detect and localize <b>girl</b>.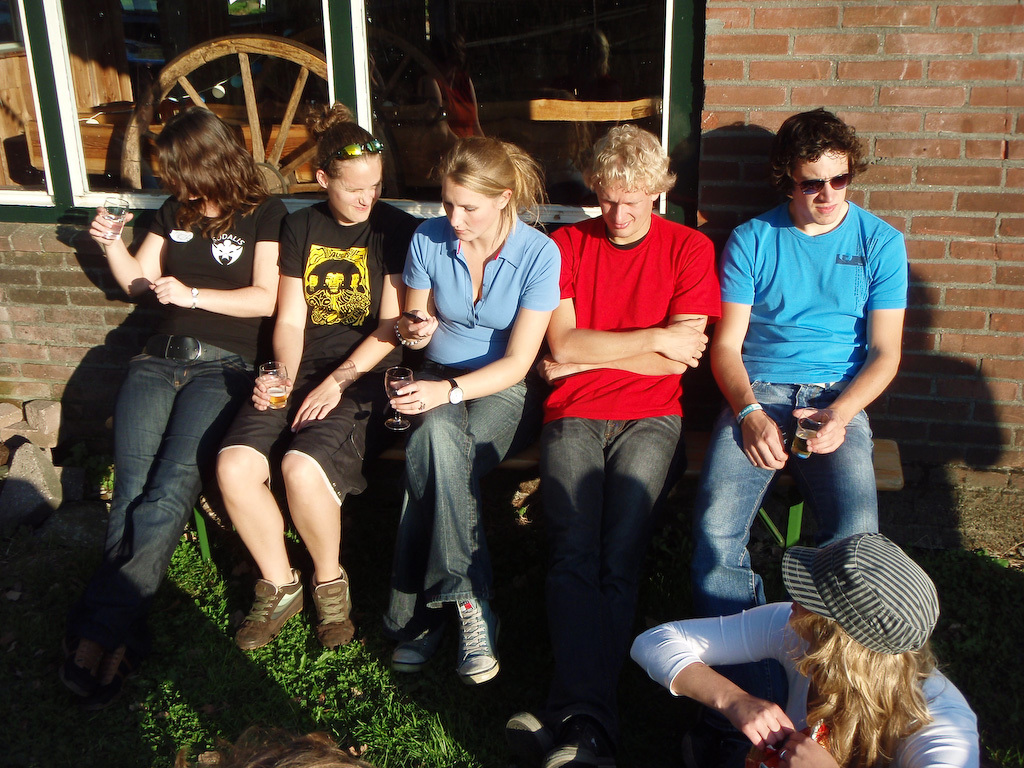
Localized at (x1=630, y1=530, x2=977, y2=767).
